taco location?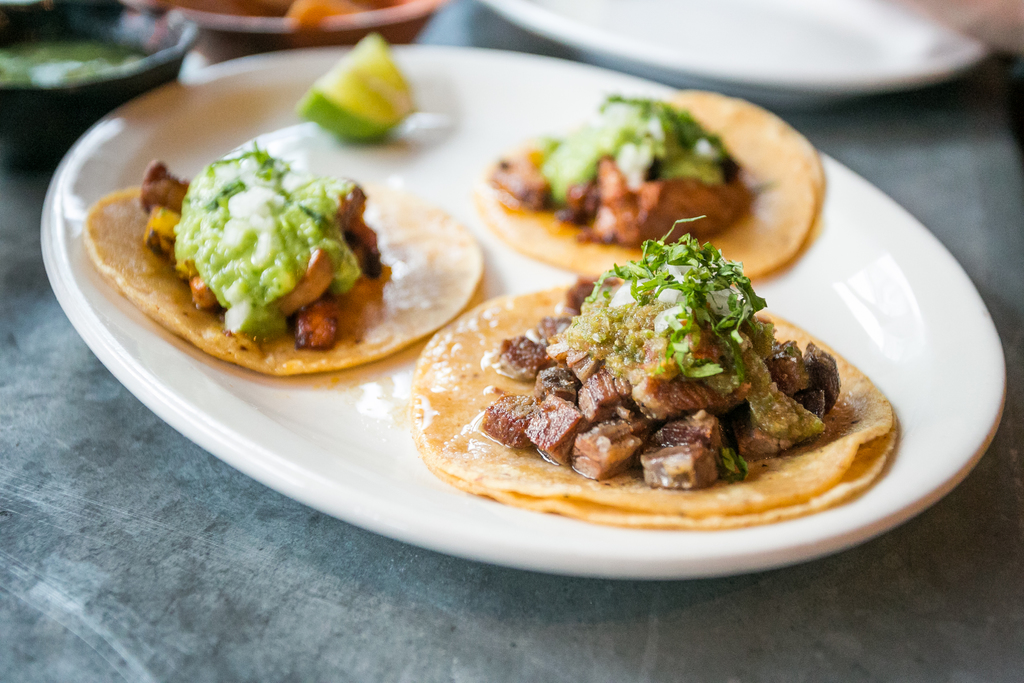
rect(479, 92, 825, 278)
